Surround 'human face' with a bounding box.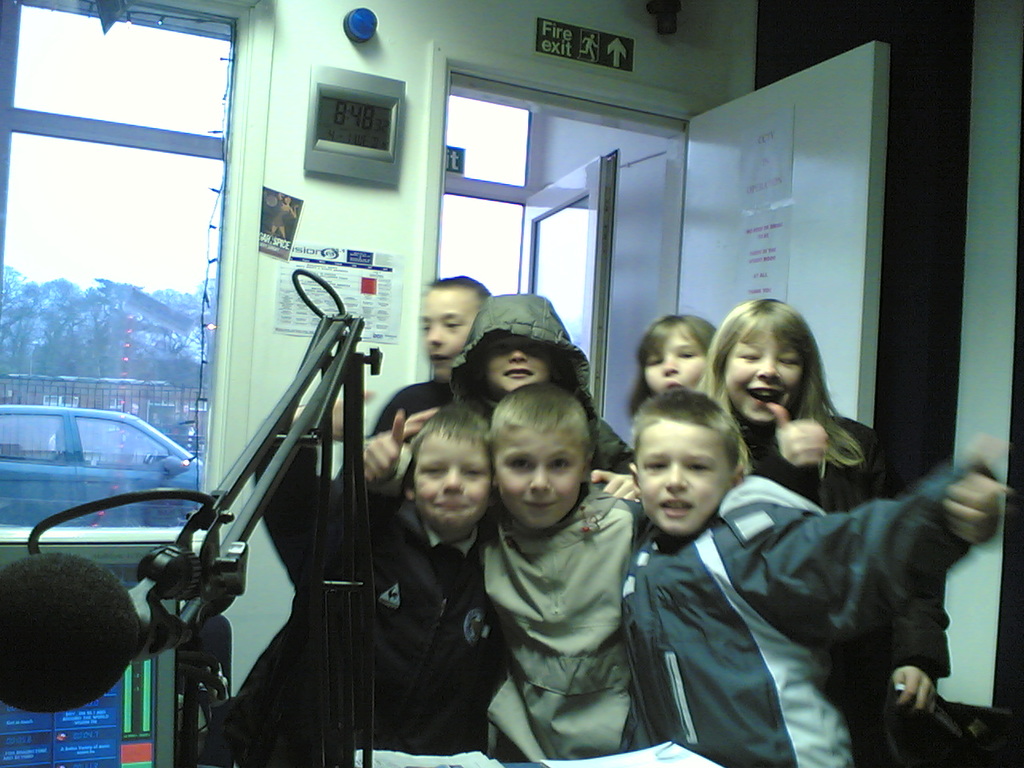
<region>722, 323, 803, 422</region>.
